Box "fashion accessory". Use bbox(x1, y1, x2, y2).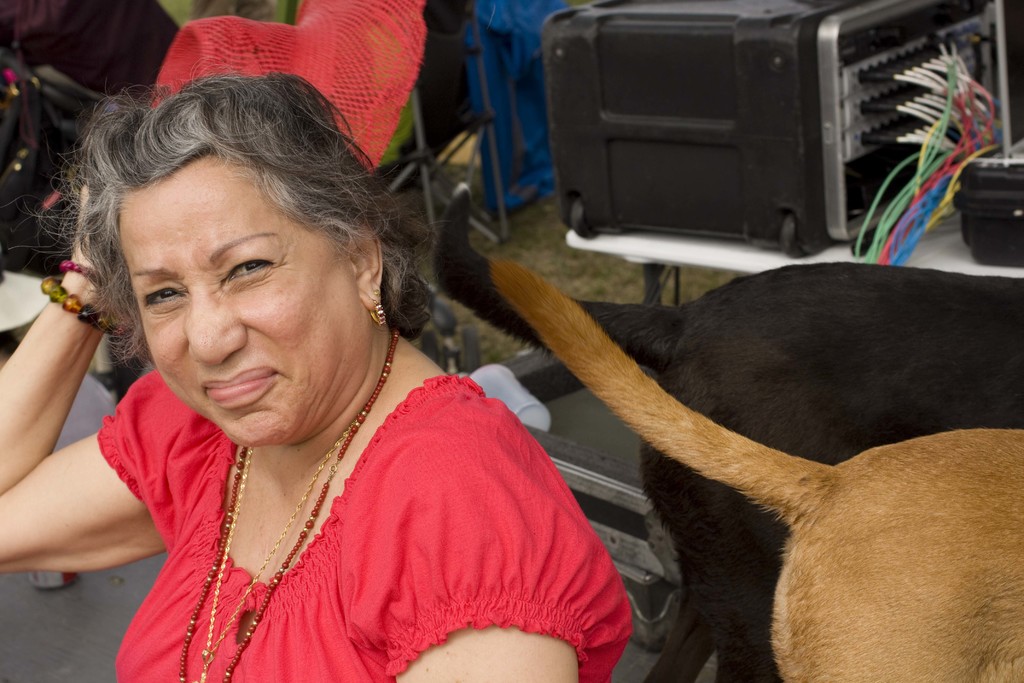
bbox(172, 325, 399, 682).
